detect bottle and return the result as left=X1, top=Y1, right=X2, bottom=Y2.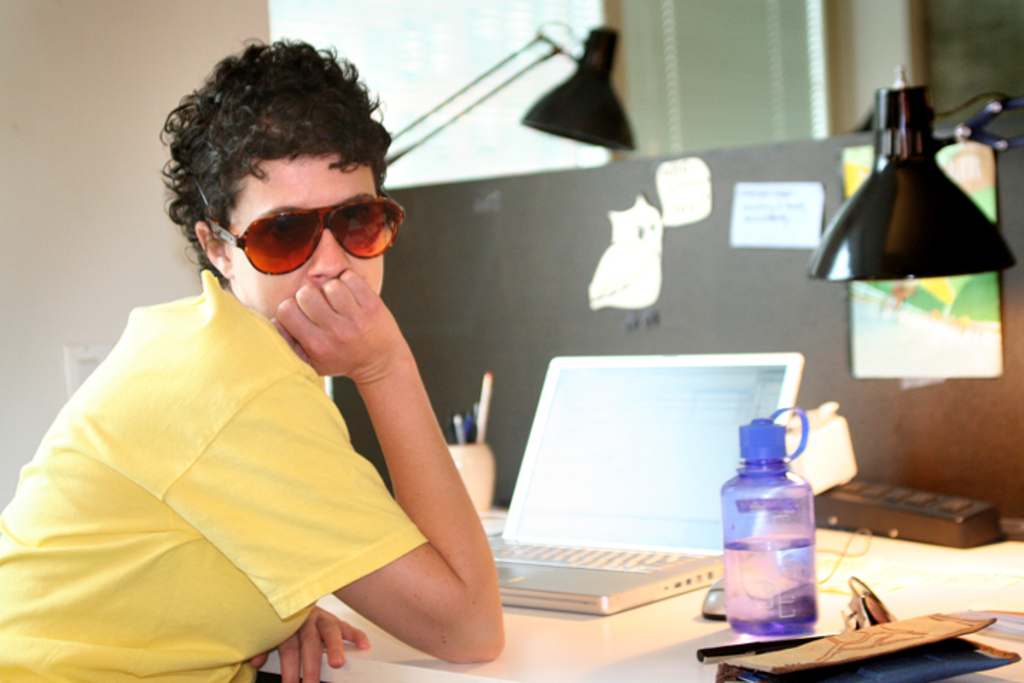
left=721, top=421, right=832, bottom=646.
